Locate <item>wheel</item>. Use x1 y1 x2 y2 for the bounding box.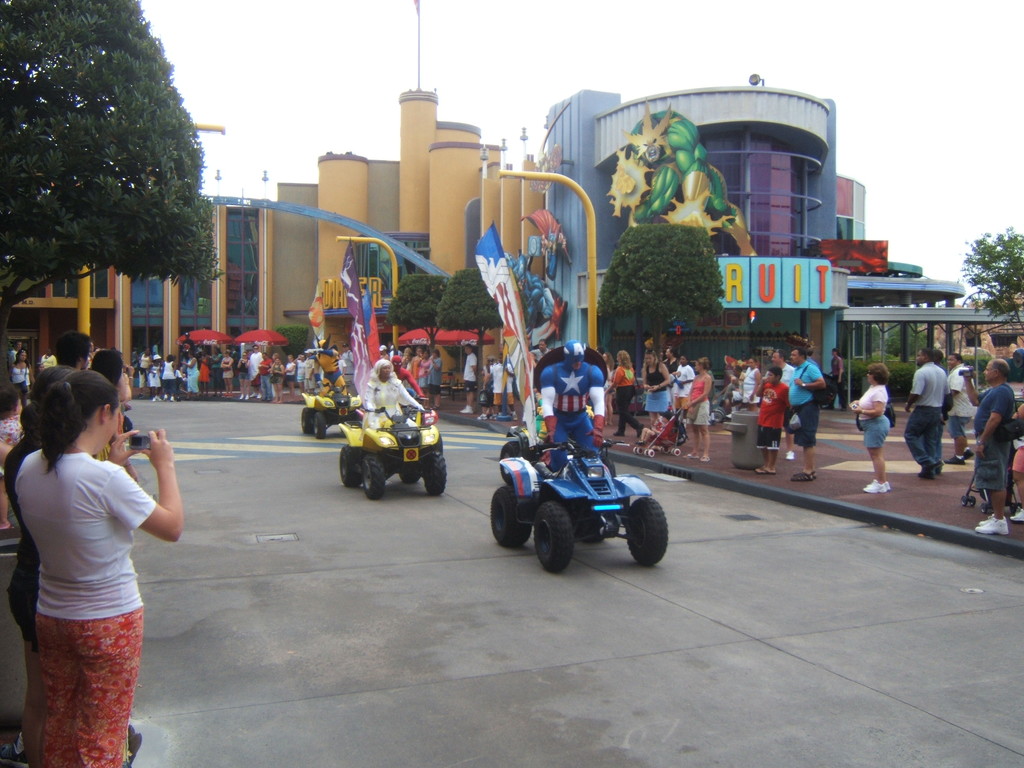
643 447 652 458.
